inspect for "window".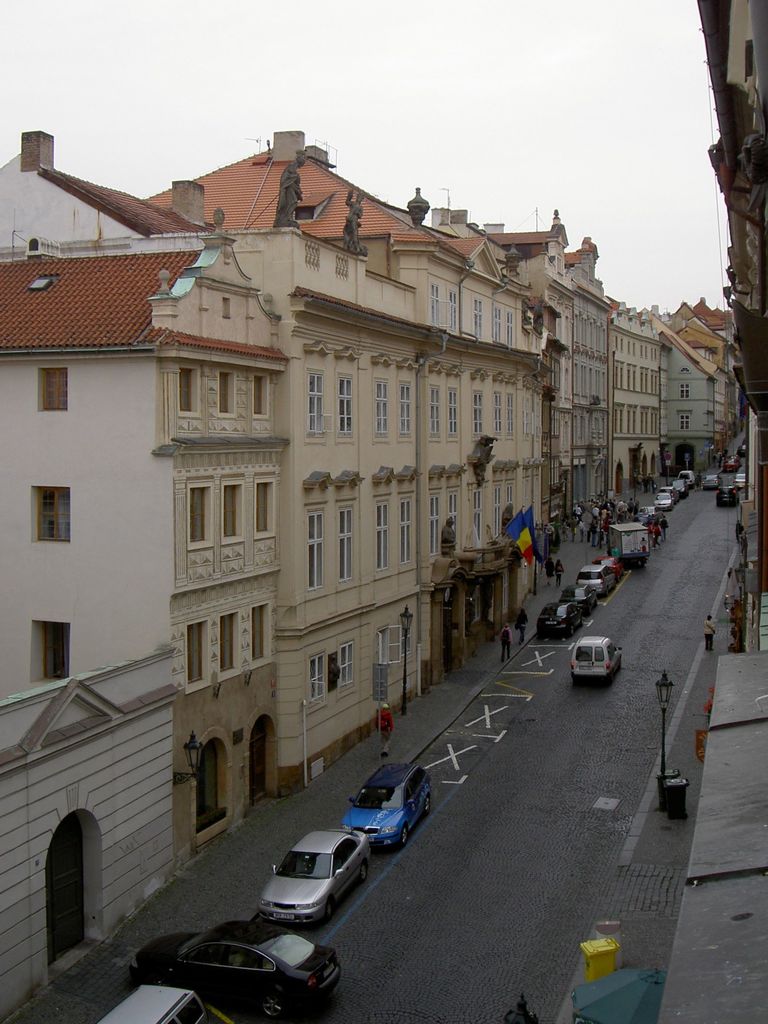
Inspection: box=[504, 394, 511, 434].
